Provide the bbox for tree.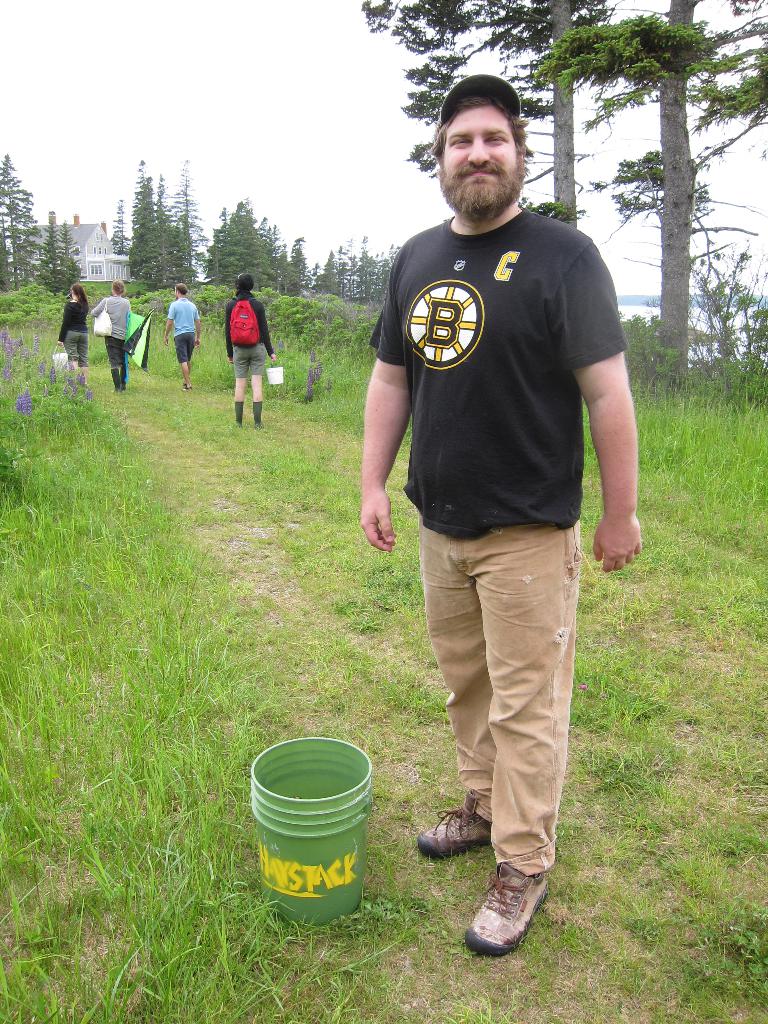
detection(40, 216, 80, 290).
